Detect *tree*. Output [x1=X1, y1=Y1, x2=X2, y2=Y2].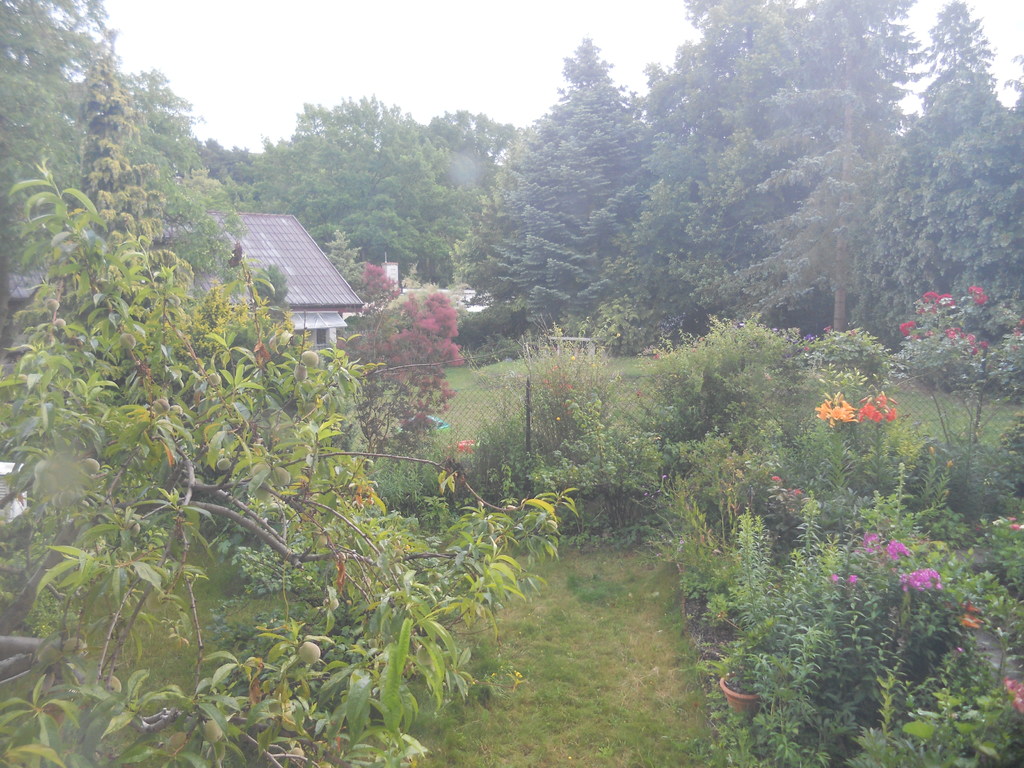
[x1=236, y1=93, x2=441, y2=290].
